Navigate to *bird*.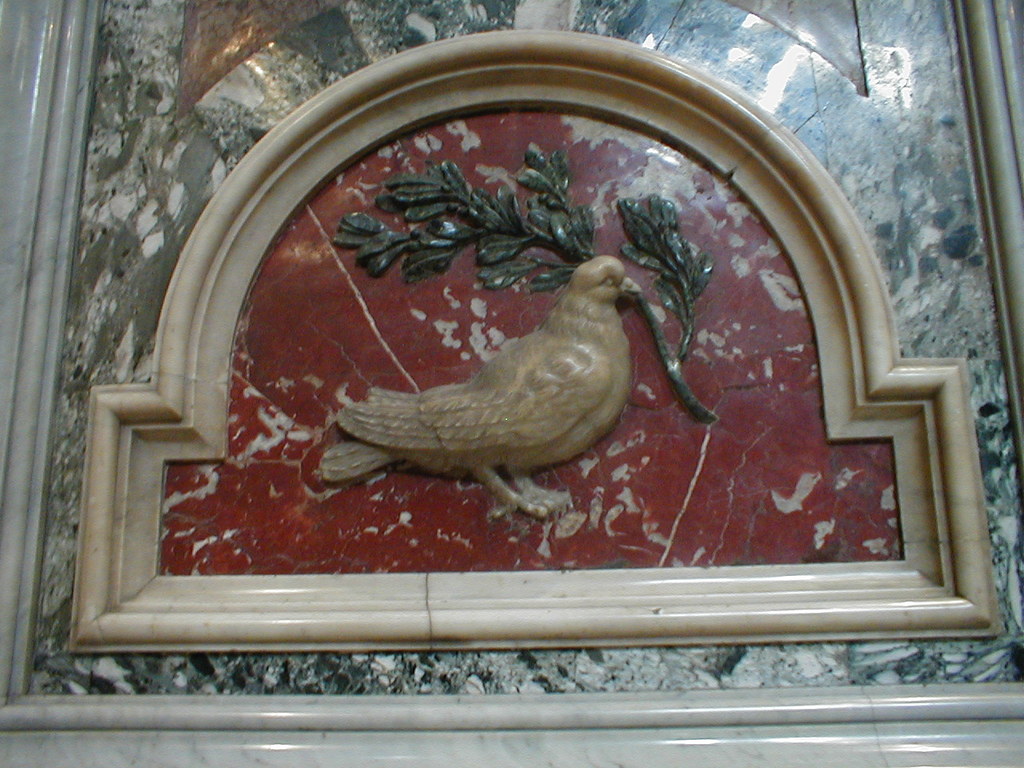
Navigation target: bbox(314, 196, 691, 532).
